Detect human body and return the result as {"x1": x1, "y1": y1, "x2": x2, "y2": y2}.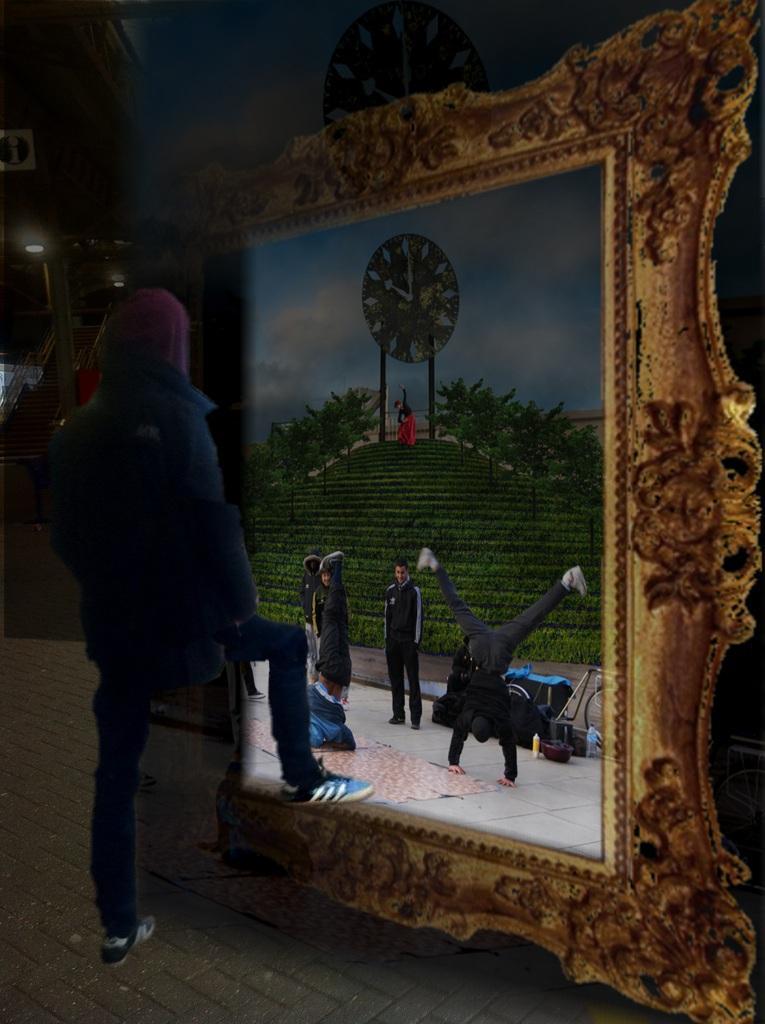
{"x1": 426, "y1": 543, "x2": 593, "y2": 793}.
